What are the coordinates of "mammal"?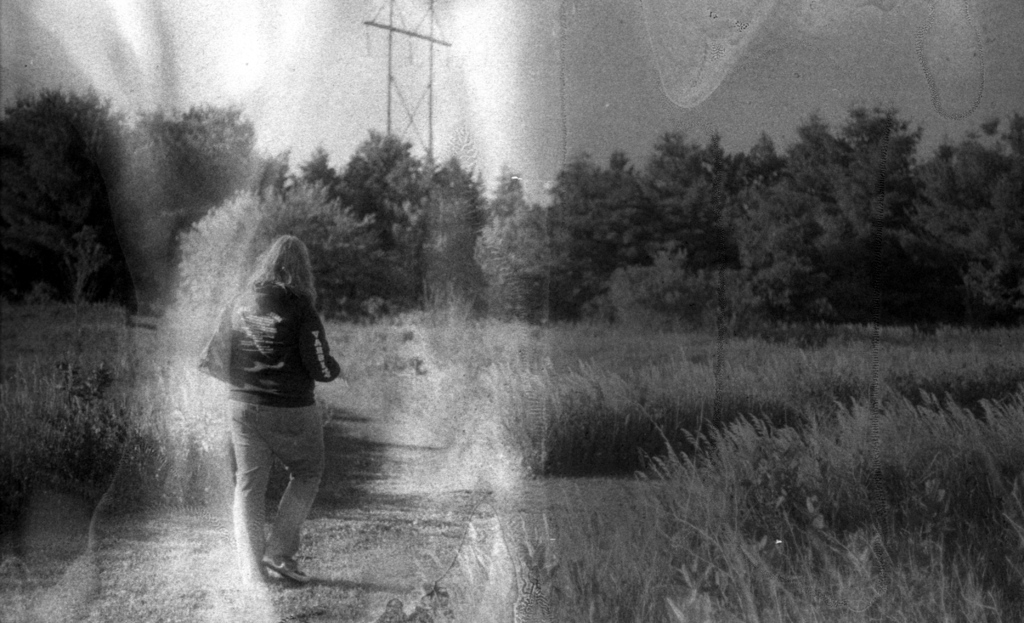
rect(166, 204, 351, 554).
